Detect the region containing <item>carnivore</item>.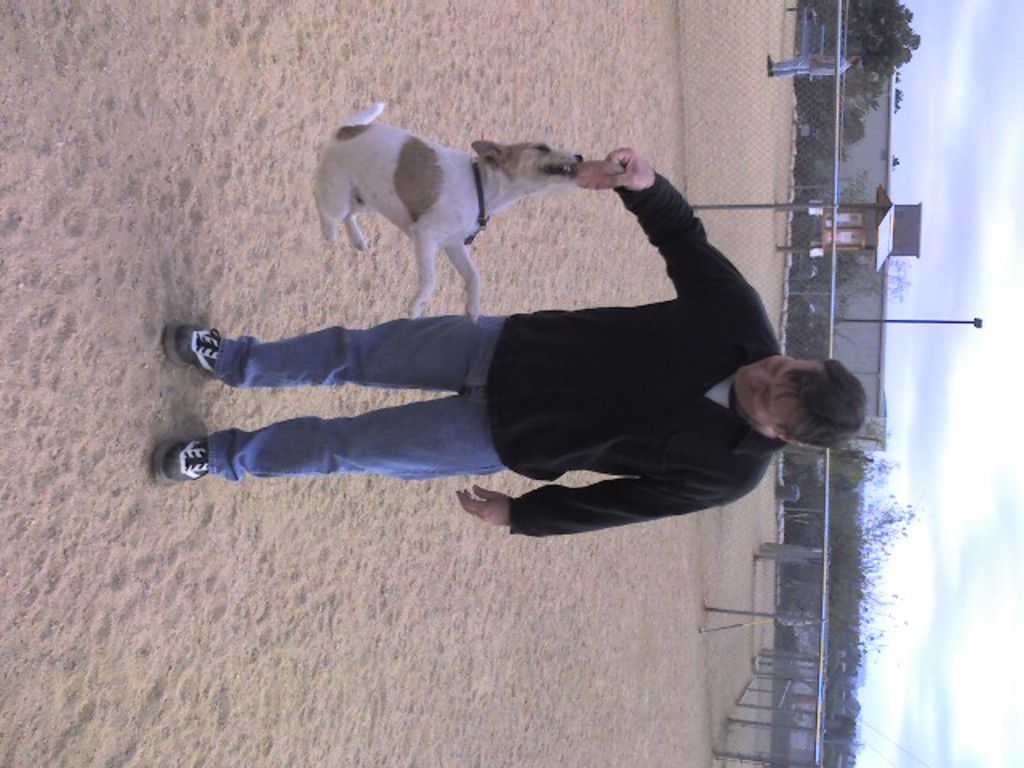
l=323, t=96, r=627, b=309.
